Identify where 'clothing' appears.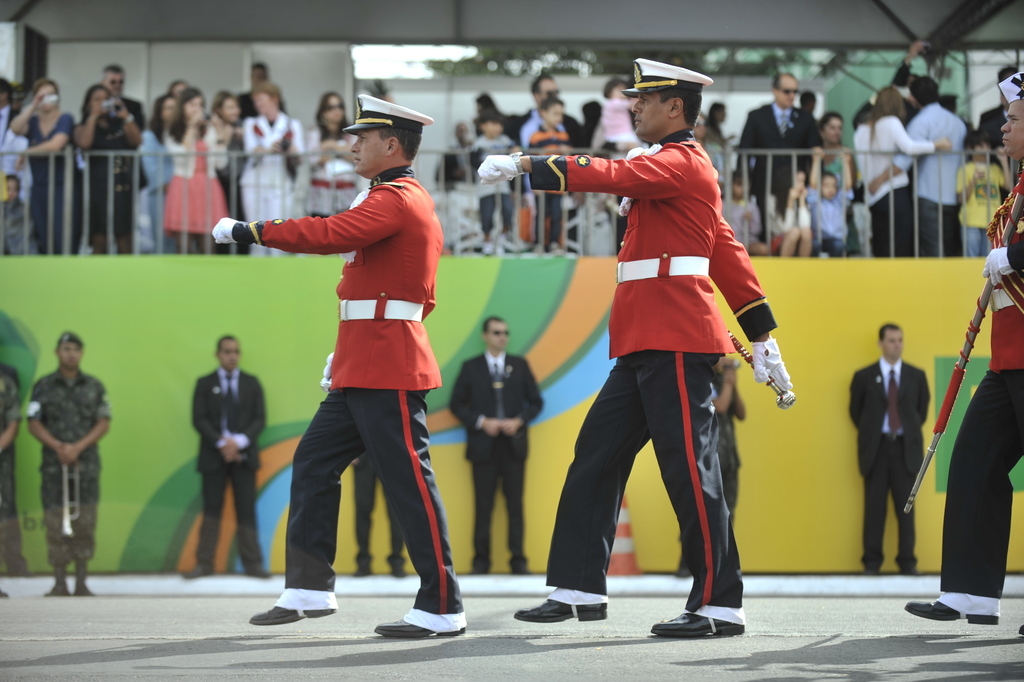
Appears at [x1=167, y1=126, x2=221, y2=257].
